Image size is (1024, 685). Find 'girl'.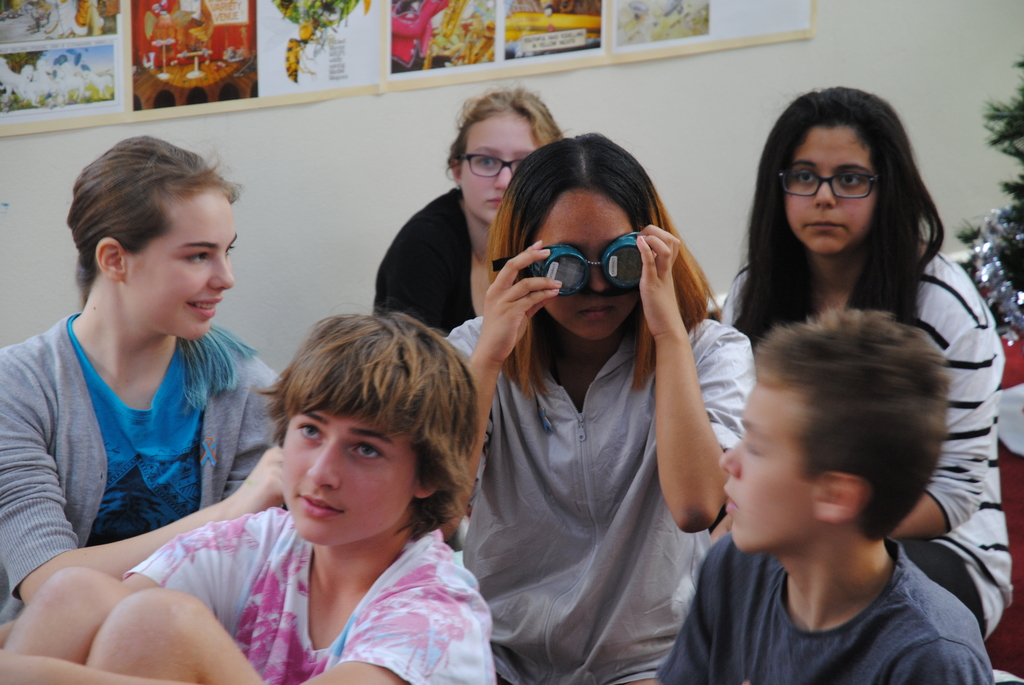
{"x1": 0, "y1": 132, "x2": 282, "y2": 622}.
